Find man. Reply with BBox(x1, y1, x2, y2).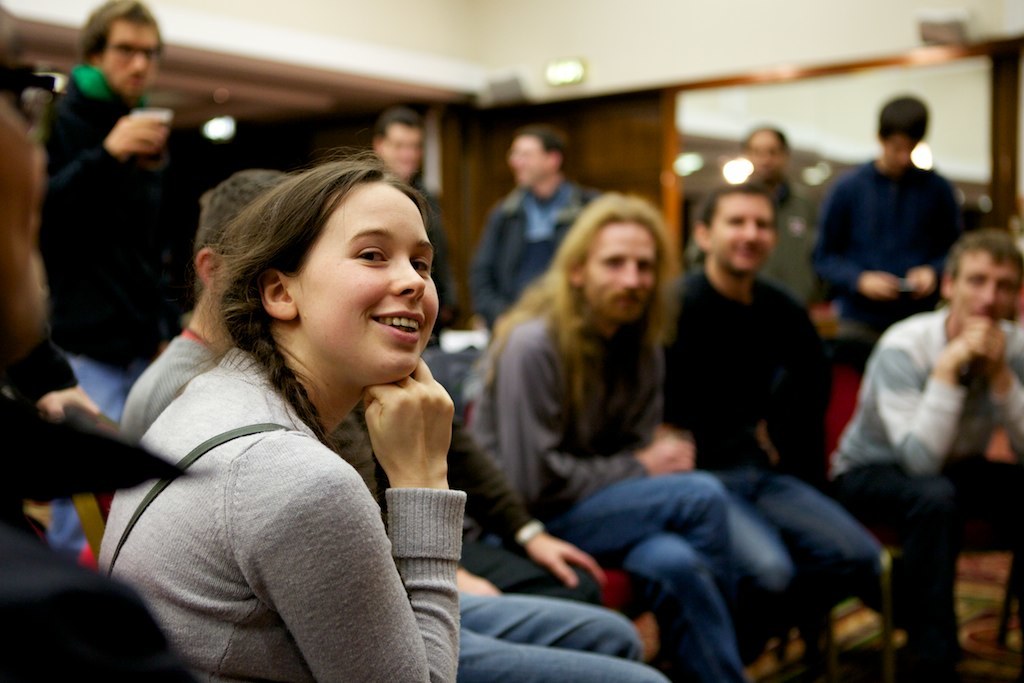
BBox(468, 122, 590, 339).
